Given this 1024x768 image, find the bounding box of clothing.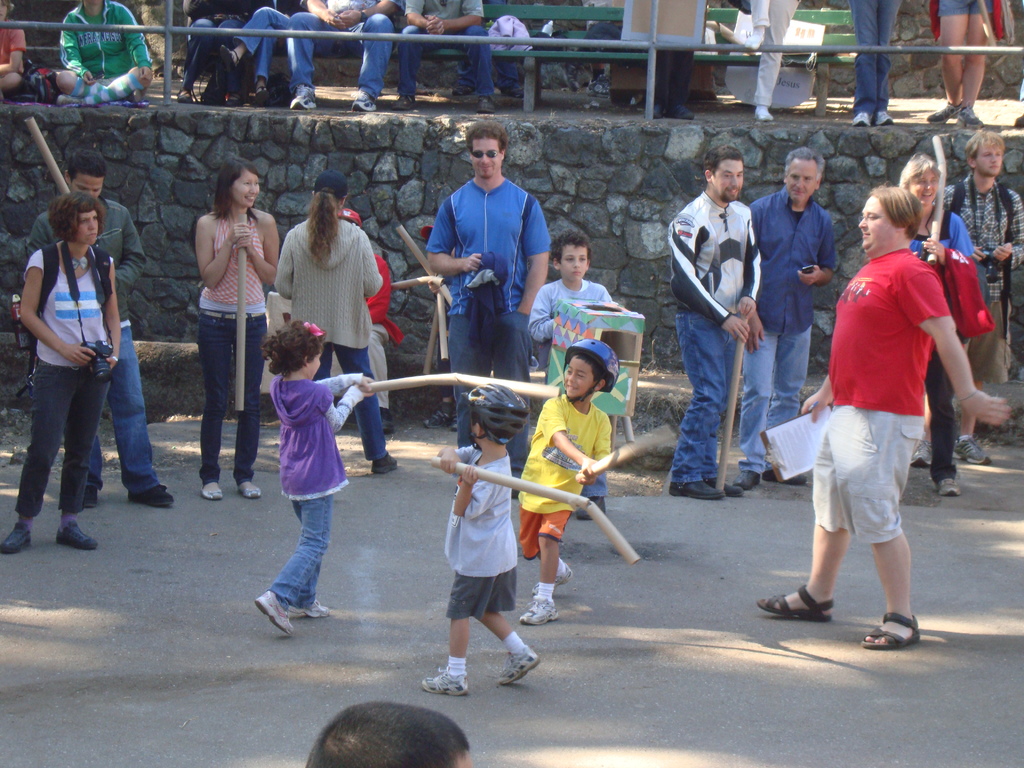
<box>930,0,1007,38</box>.
